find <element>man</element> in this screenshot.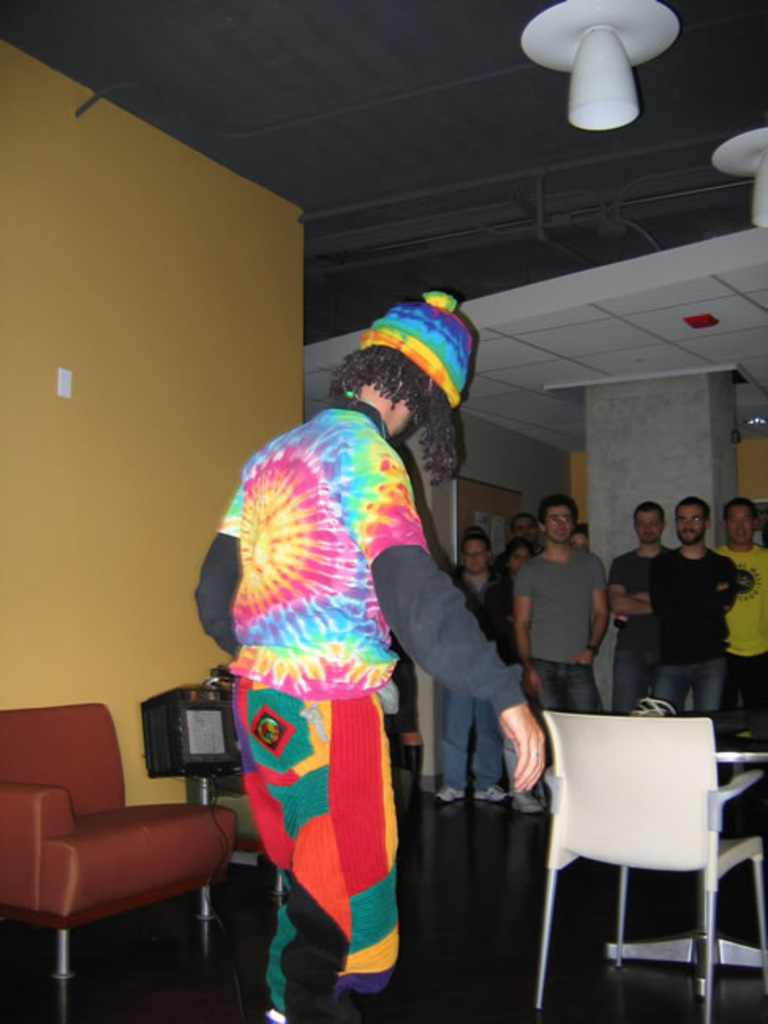
The bounding box for <element>man</element> is BBox(717, 503, 766, 714).
